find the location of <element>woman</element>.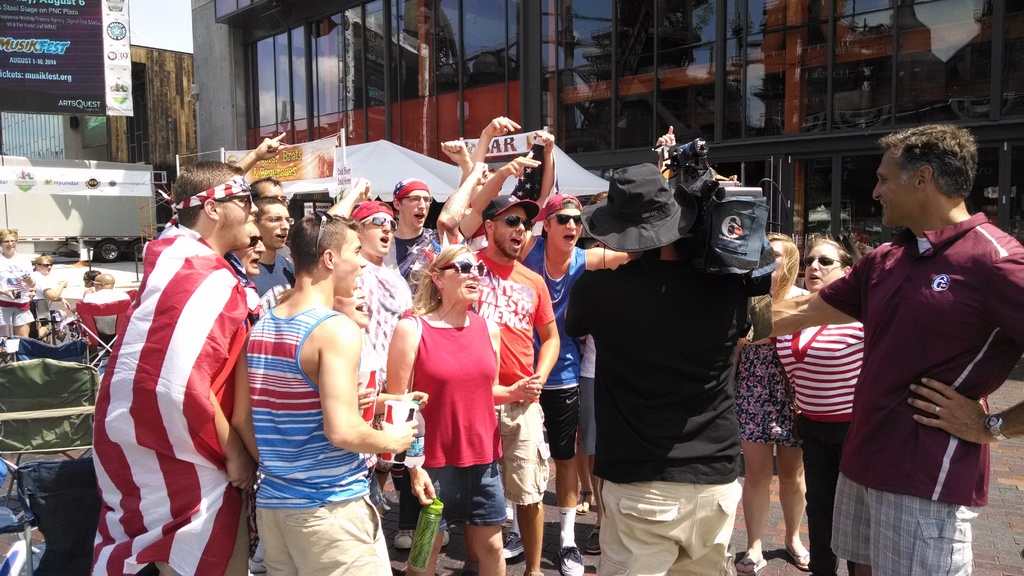
Location: l=765, t=236, r=866, b=575.
